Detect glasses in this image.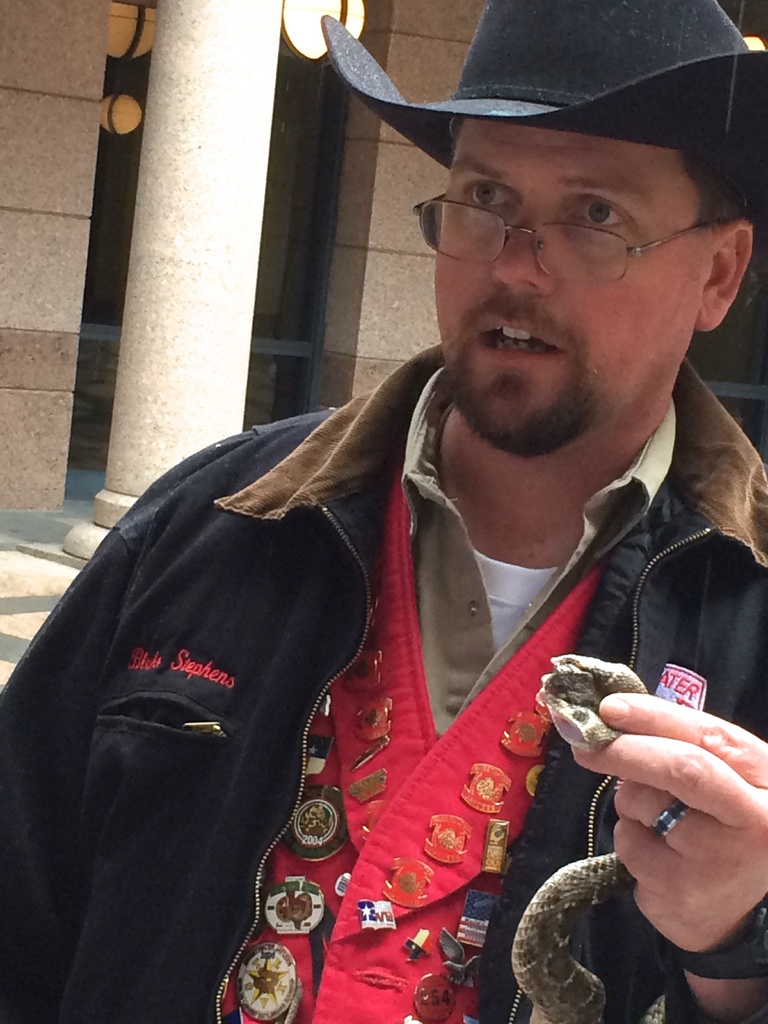
Detection: select_region(407, 159, 727, 265).
